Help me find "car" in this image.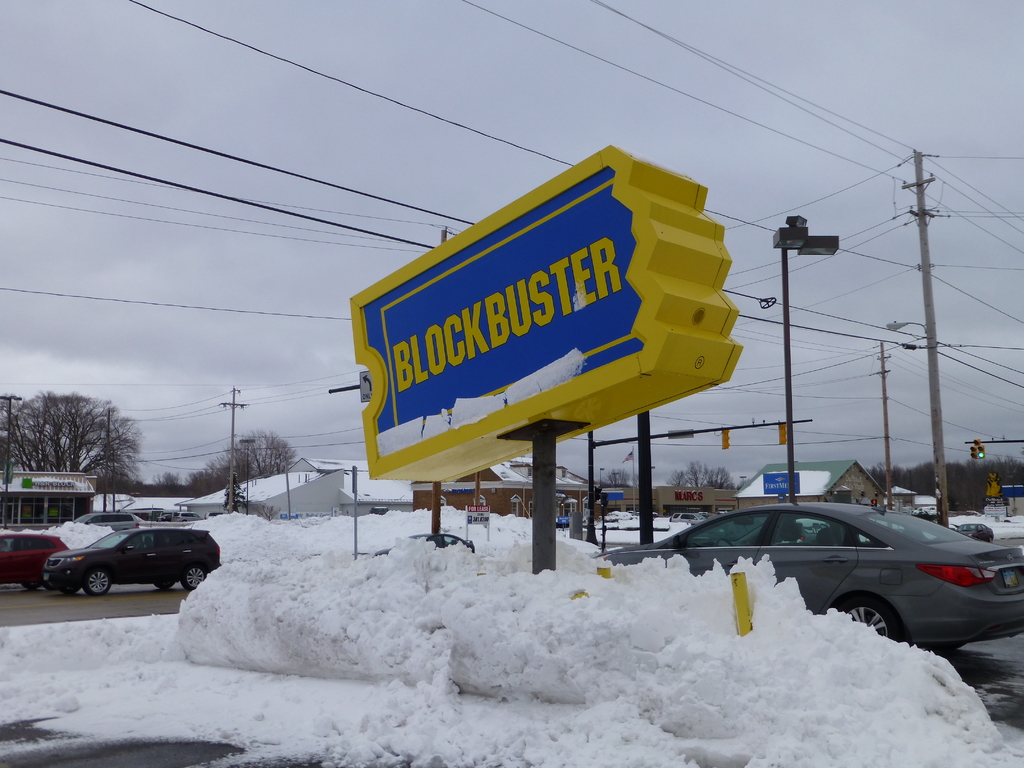
Found it: [left=0, top=536, right=68, bottom=589].
